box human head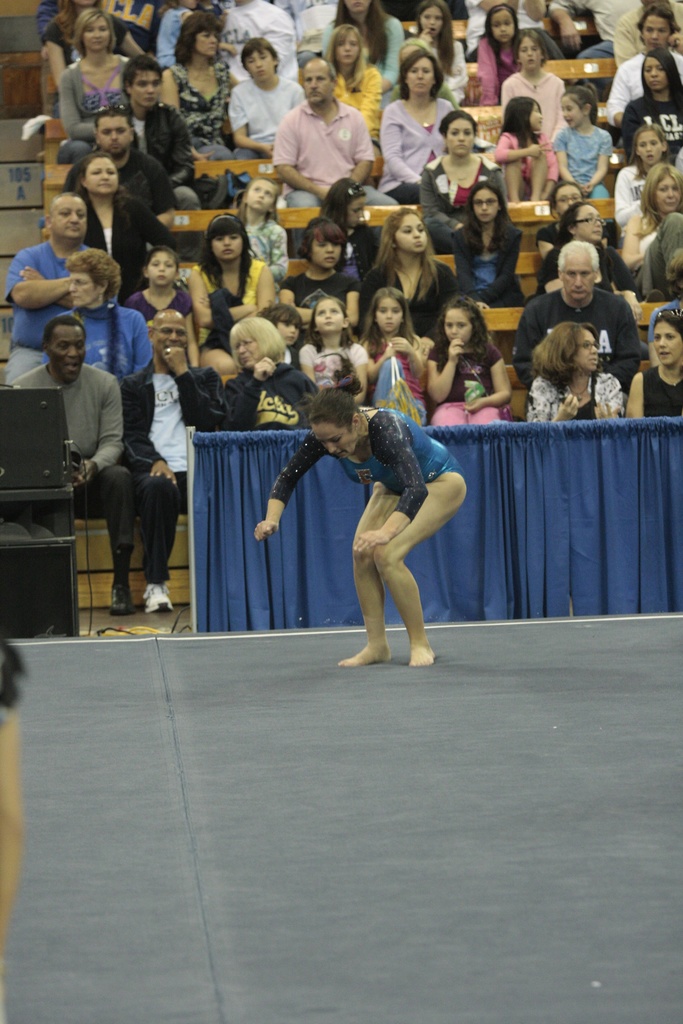
(560, 84, 597, 132)
